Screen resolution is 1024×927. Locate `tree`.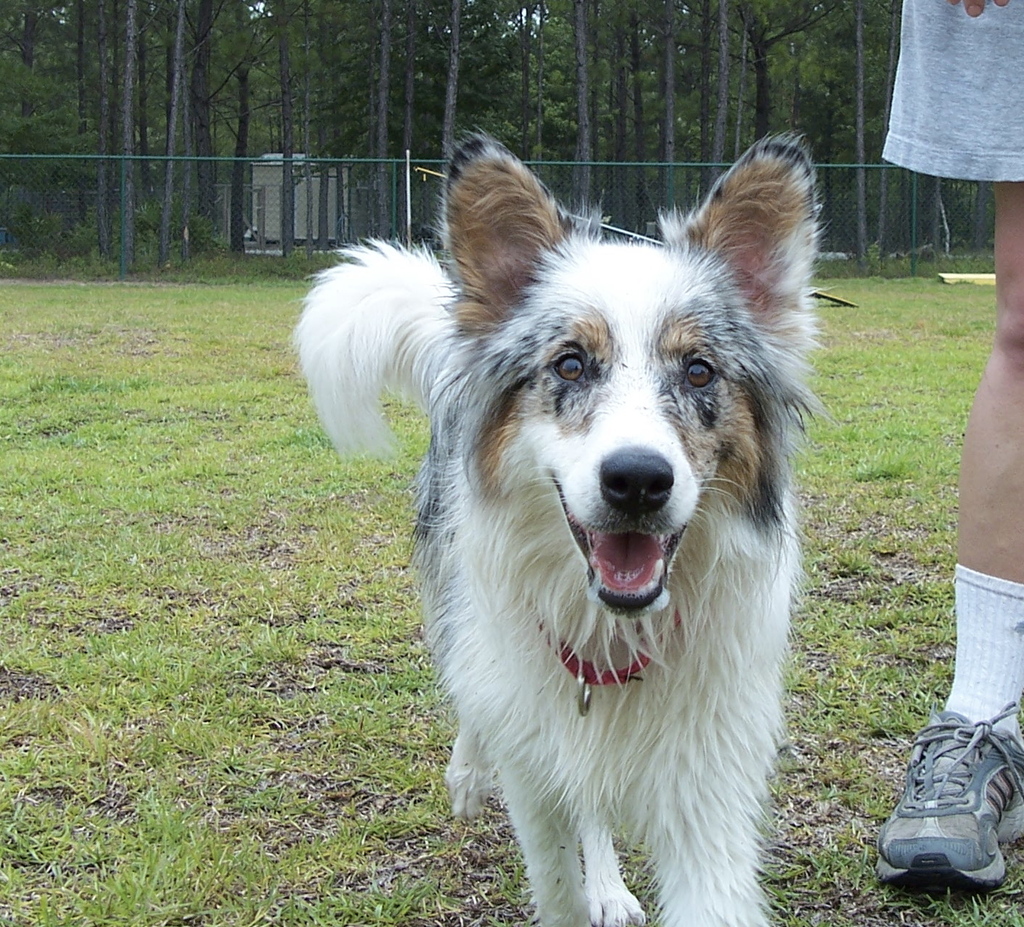
x1=480 y1=0 x2=568 y2=166.
